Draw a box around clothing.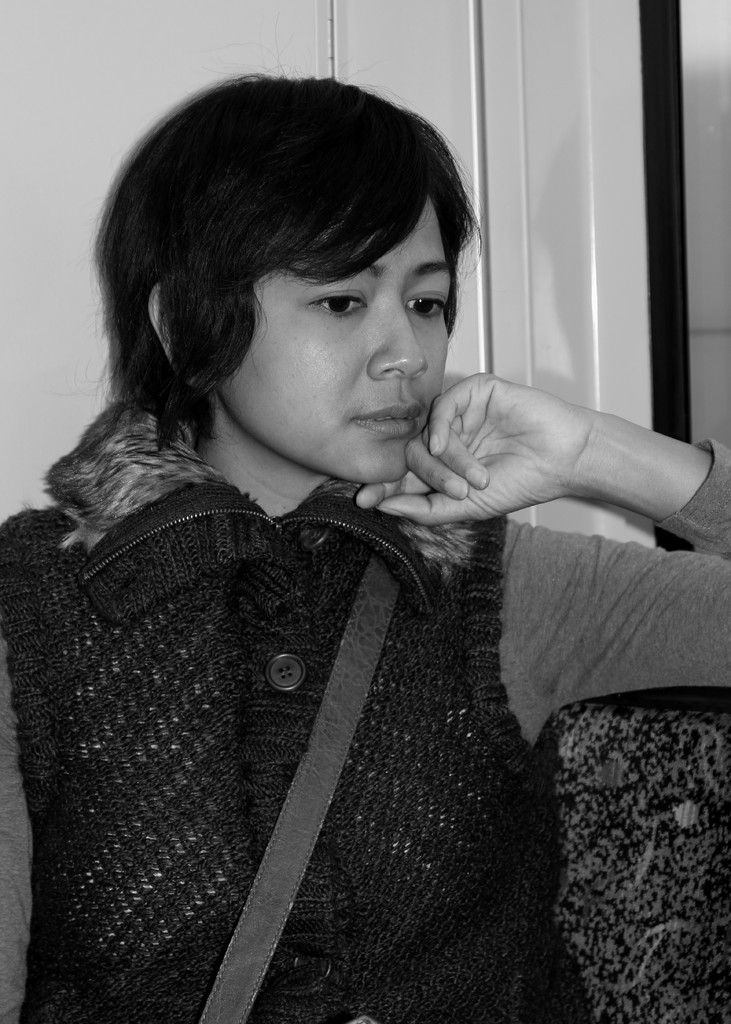
x1=0 y1=387 x2=730 y2=1023.
